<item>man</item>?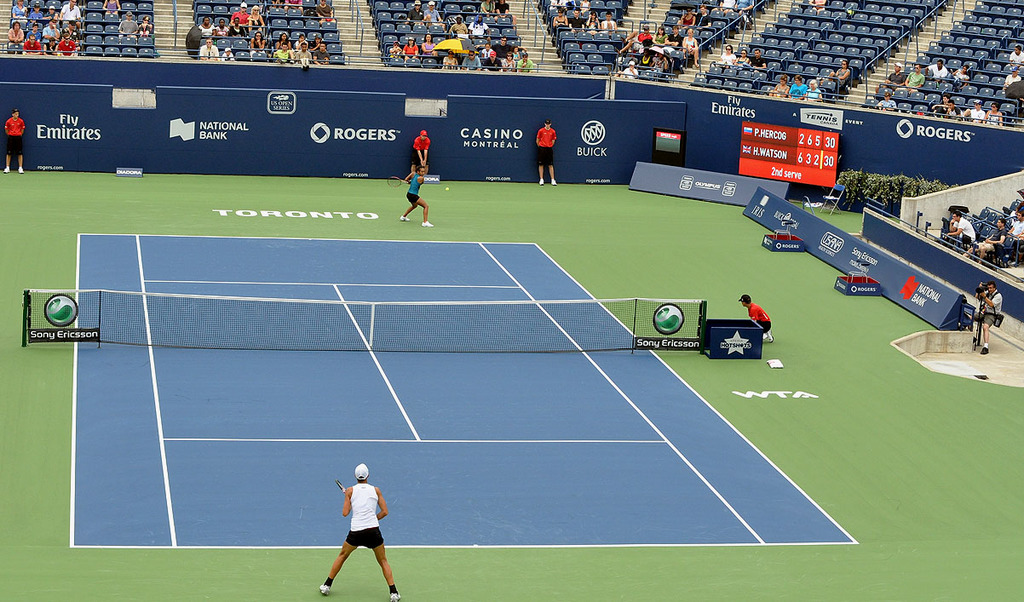
x1=974, y1=280, x2=1005, y2=354
